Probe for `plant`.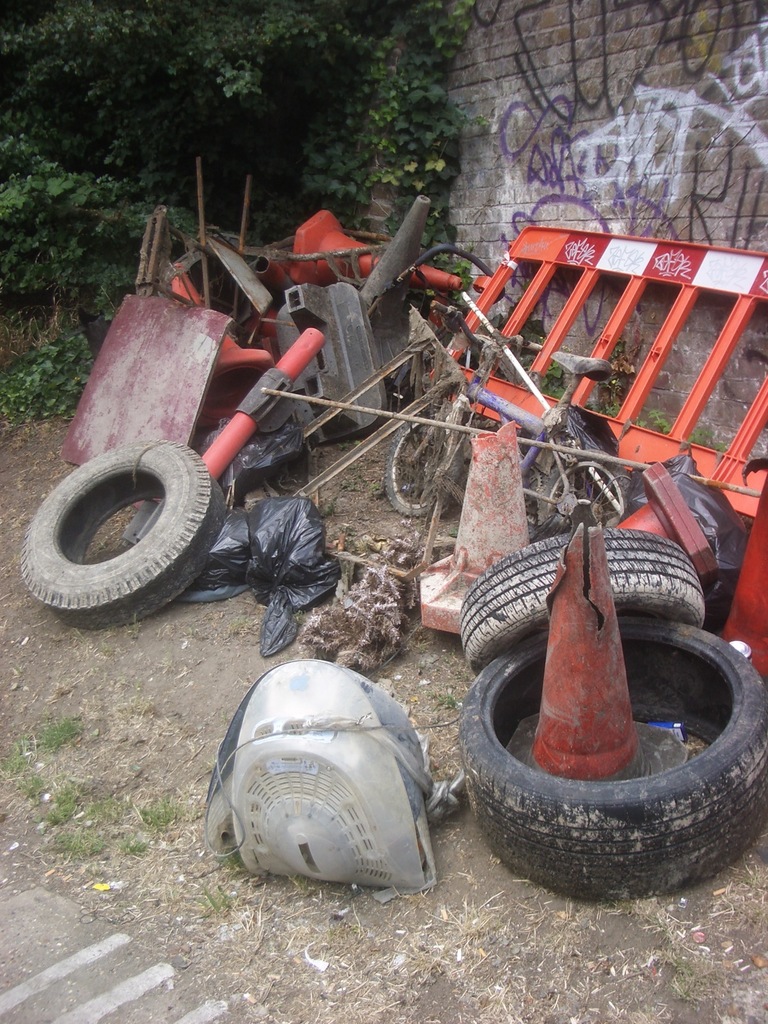
Probe result: 0:712:240:915.
